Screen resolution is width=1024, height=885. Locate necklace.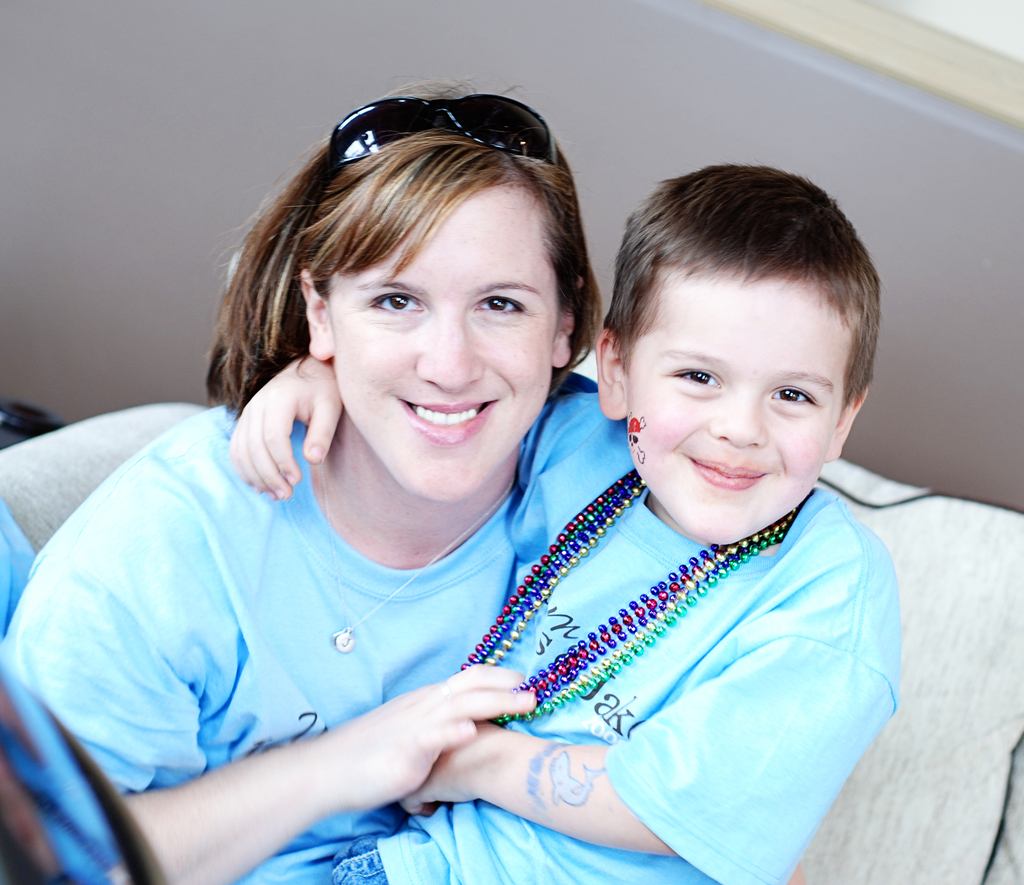
(321, 460, 516, 654).
